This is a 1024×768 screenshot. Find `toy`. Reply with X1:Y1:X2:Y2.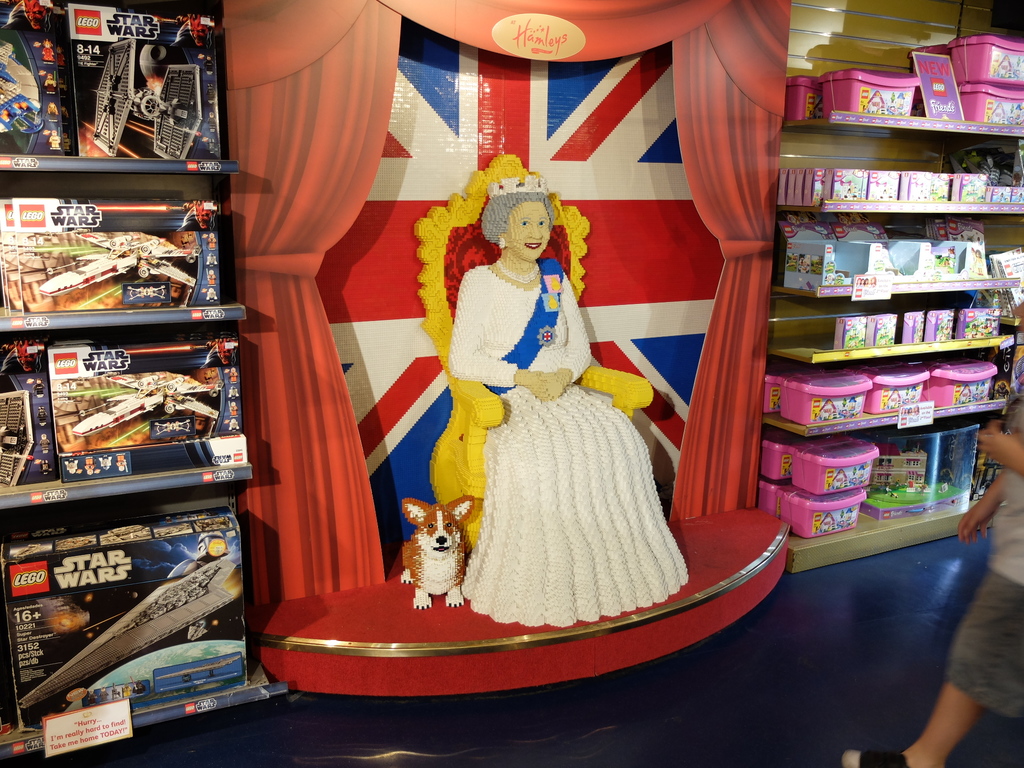
394:495:467:620.
